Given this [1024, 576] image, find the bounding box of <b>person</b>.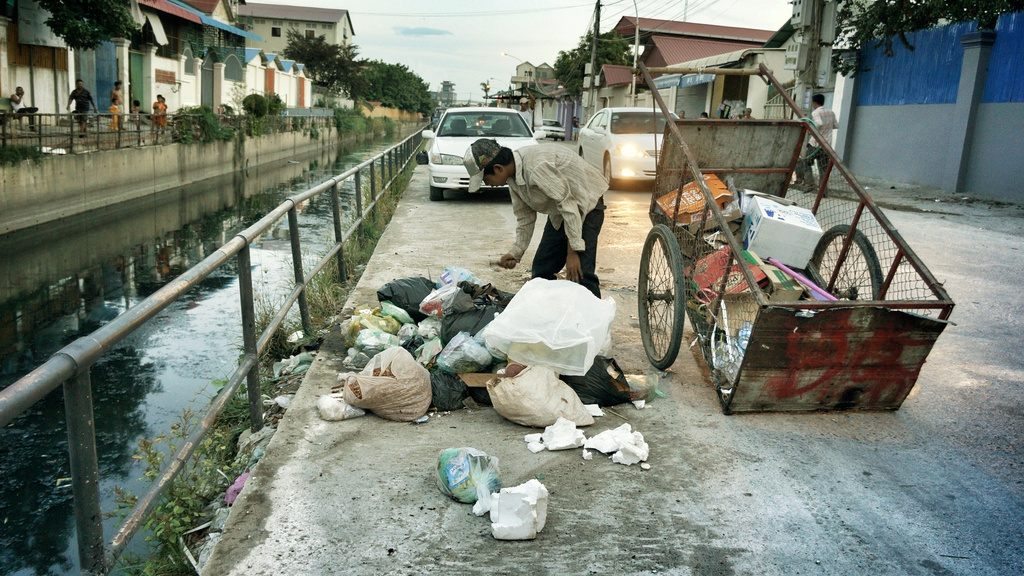
crop(804, 93, 839, 195).
